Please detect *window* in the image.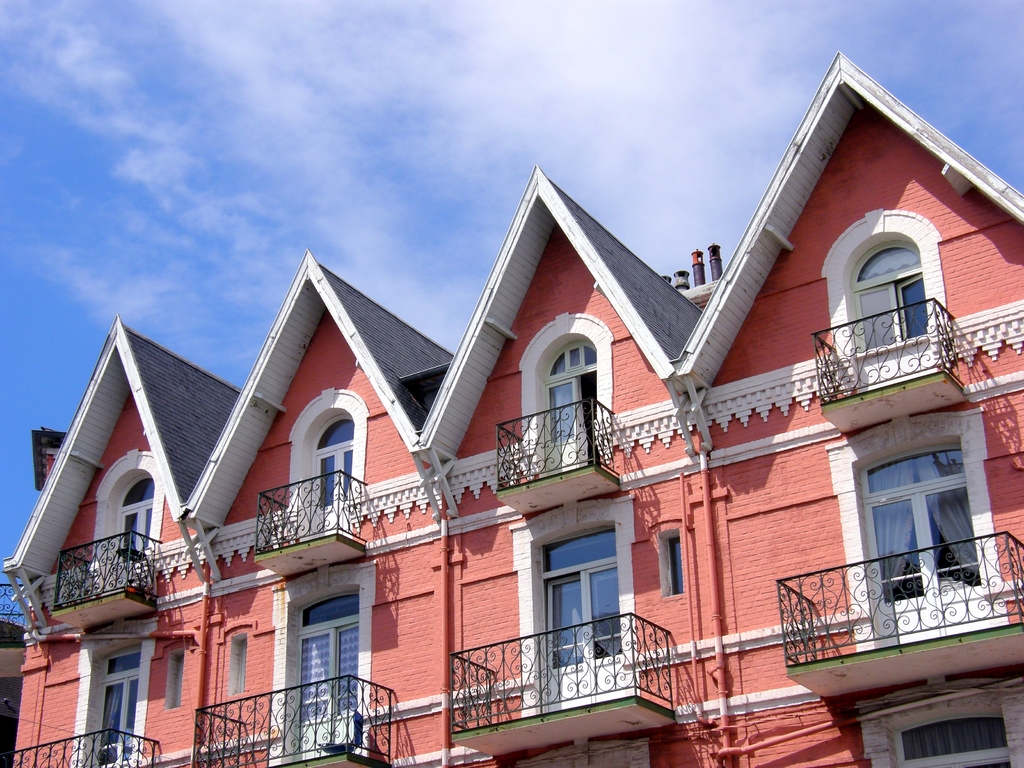
{"x1": 521, "y1": 515, "x2": 629, "y2": 714}.
